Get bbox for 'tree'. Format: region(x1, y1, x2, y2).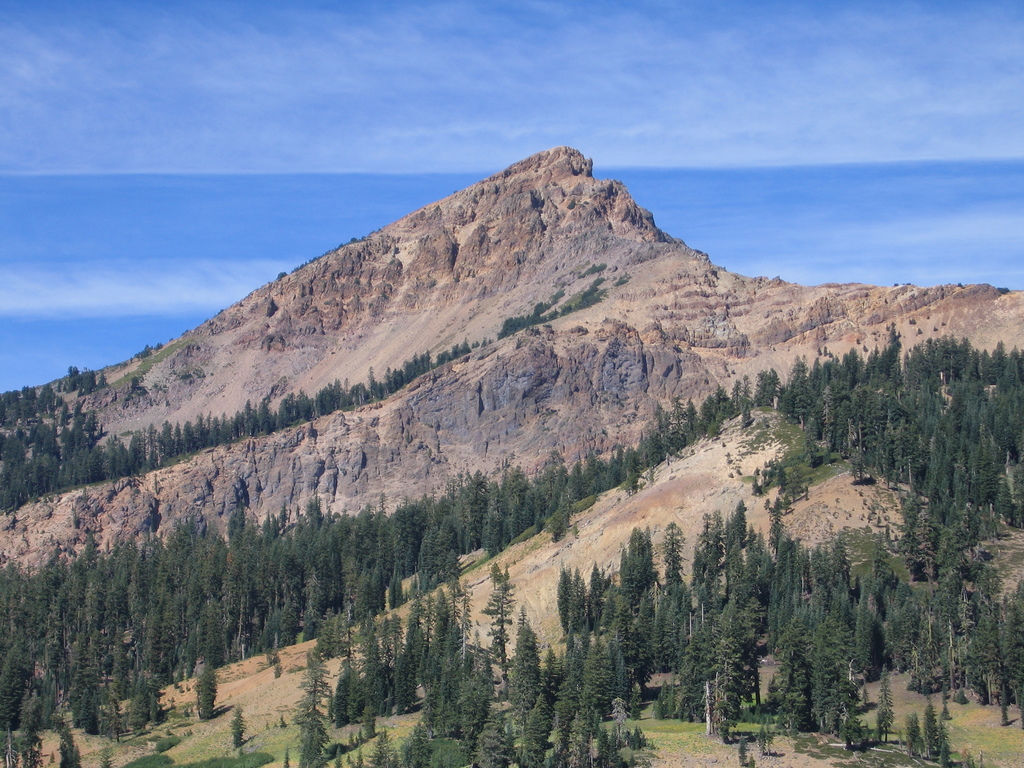
region(756, 723, 769, 754).
